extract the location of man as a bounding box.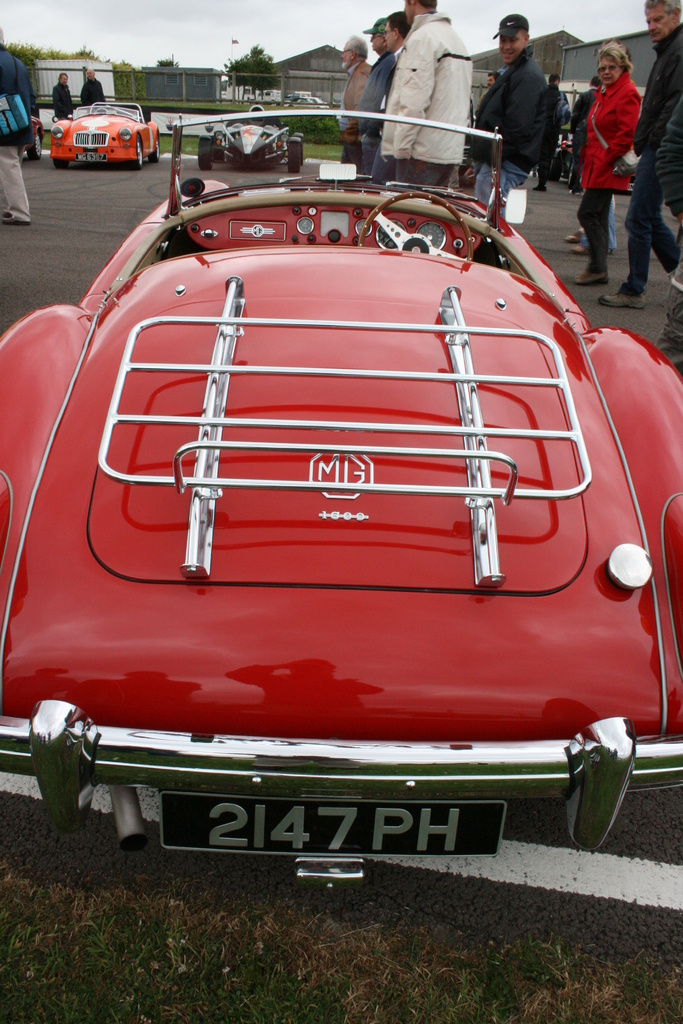
349,12,403,176.
